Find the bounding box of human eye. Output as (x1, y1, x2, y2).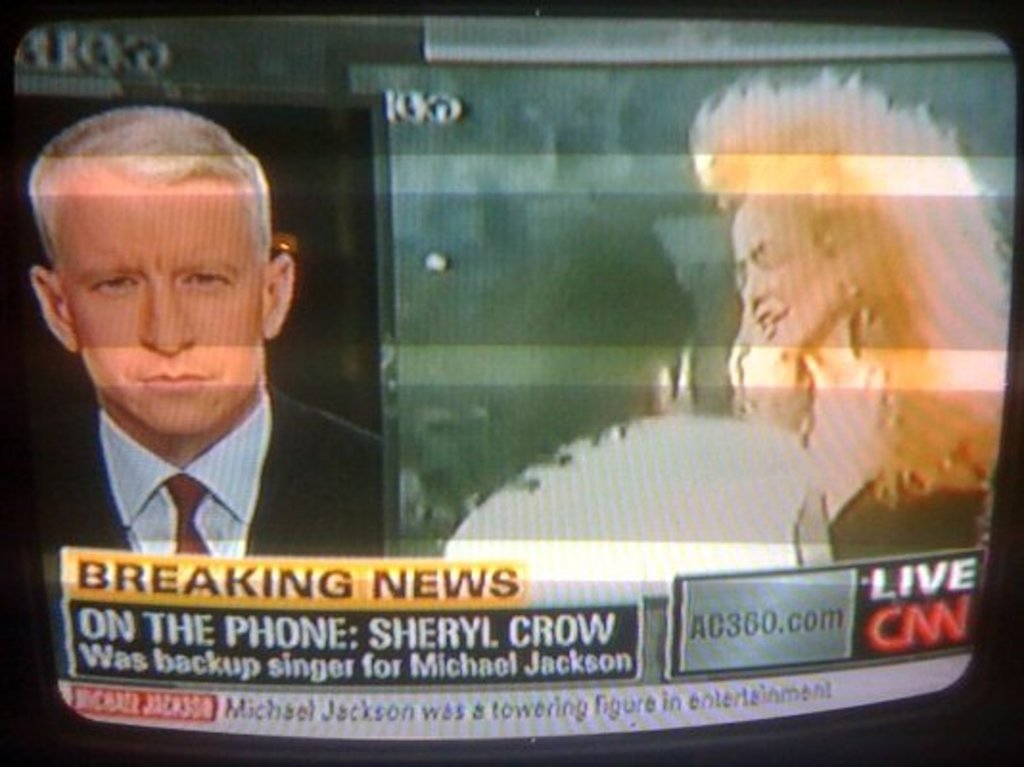
(176, 263, 236, 295).
